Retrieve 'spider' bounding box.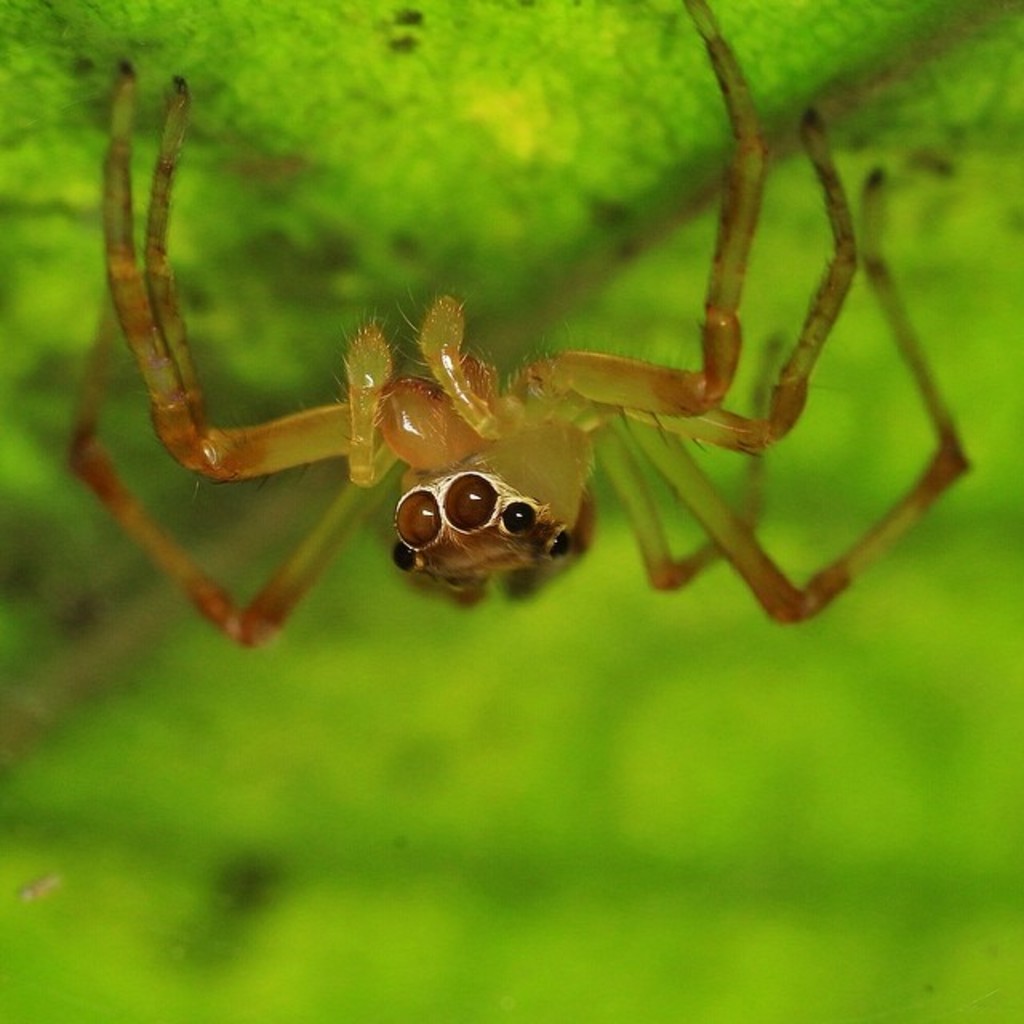
Bounding box: locate(56, 0, 978, 656).
